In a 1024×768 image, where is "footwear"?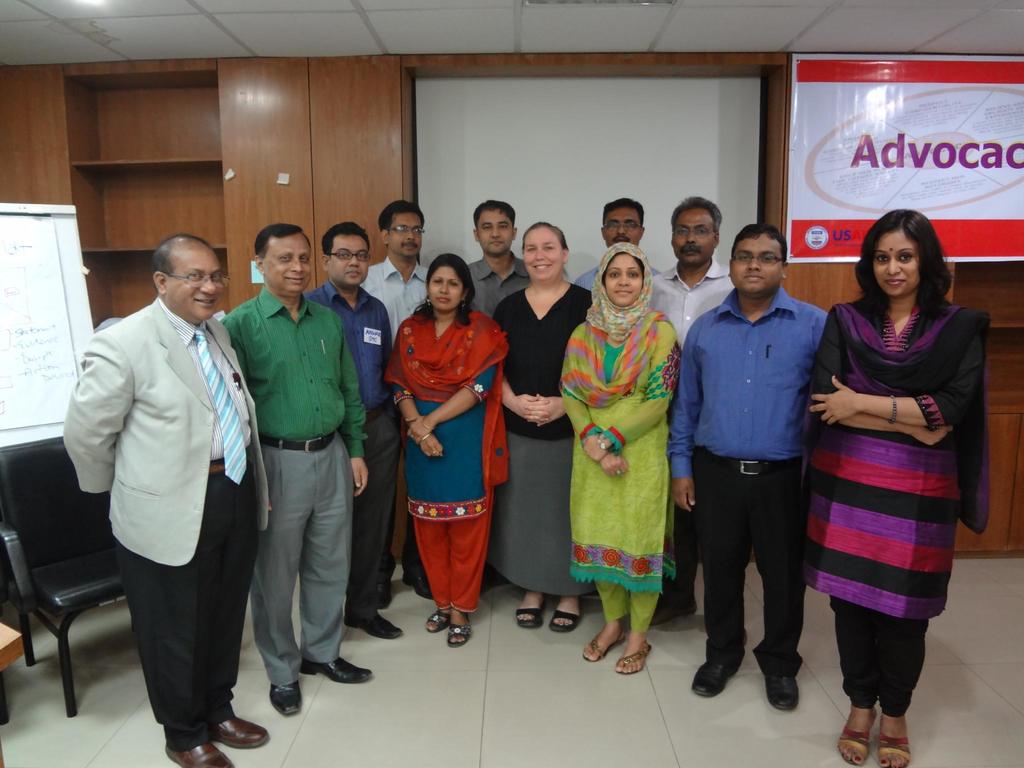
bbox(216, 707, 260, 758).
